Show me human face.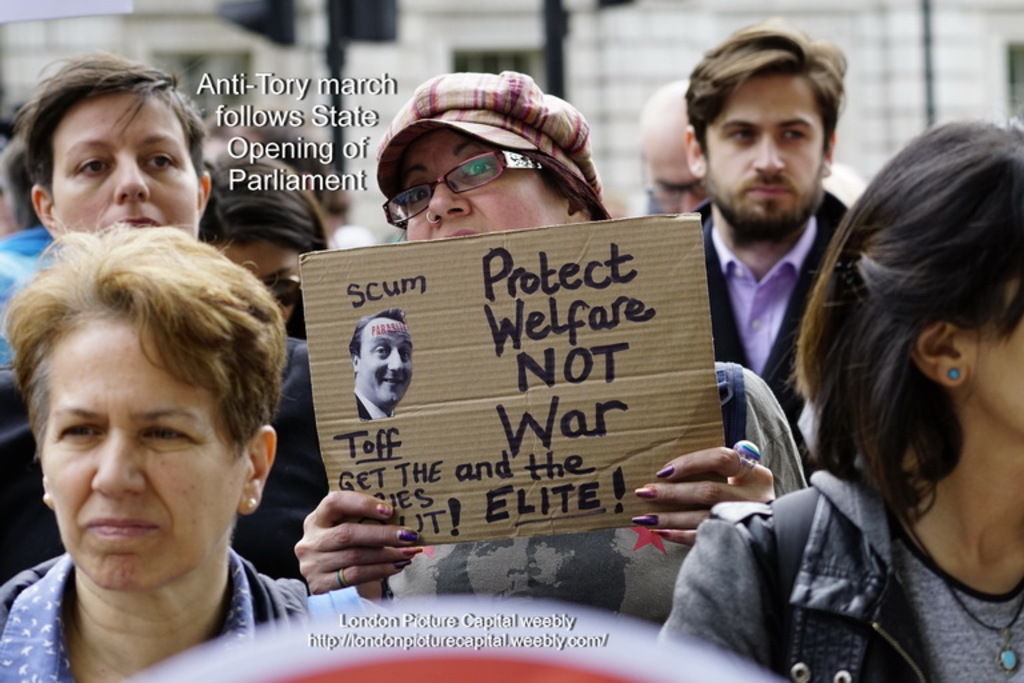
human face is here: bbox=[35, 308, 247, 608].
